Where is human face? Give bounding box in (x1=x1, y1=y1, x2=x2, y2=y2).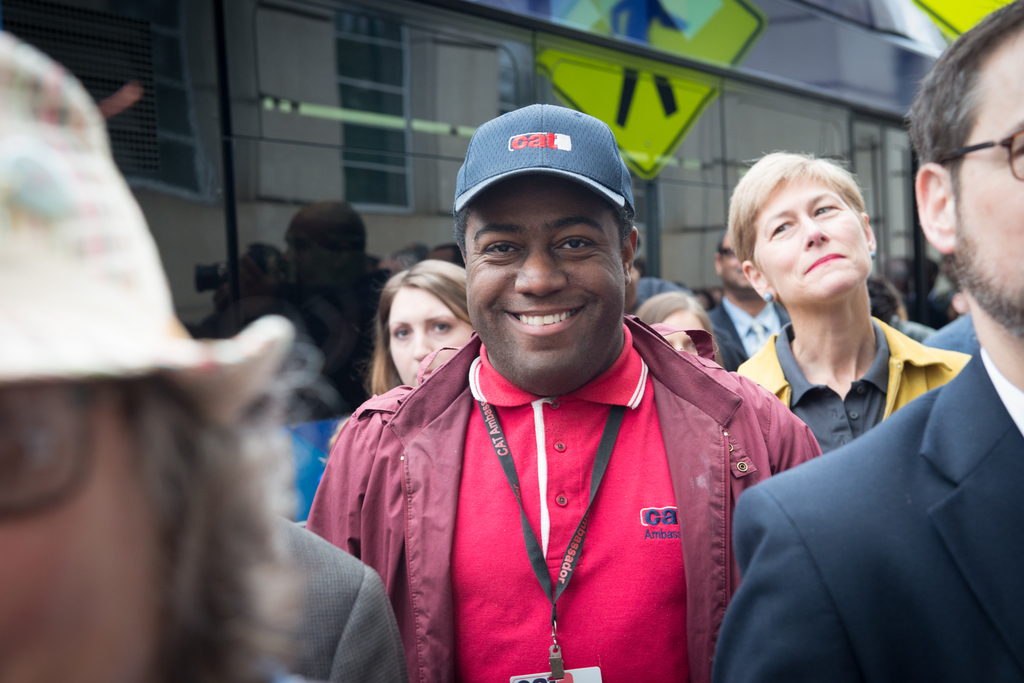
(x1=458, y1=184, x2=632, y2=390).
